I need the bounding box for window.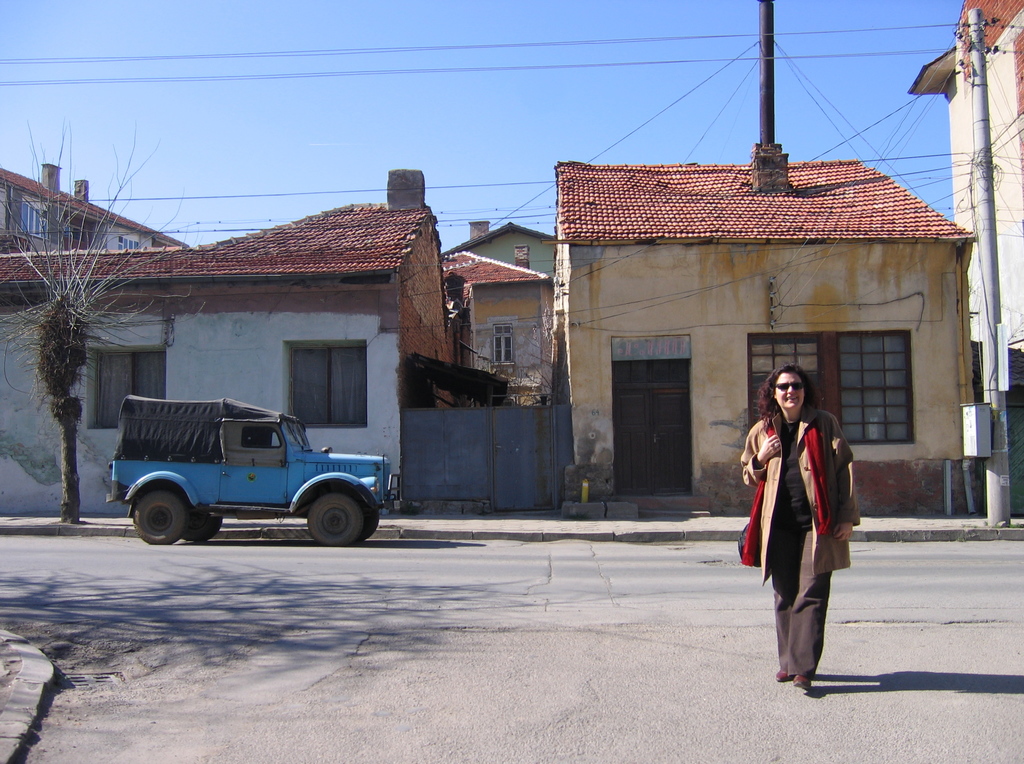
Here it is: [left=20, top=200, right=46, bottom=237].
